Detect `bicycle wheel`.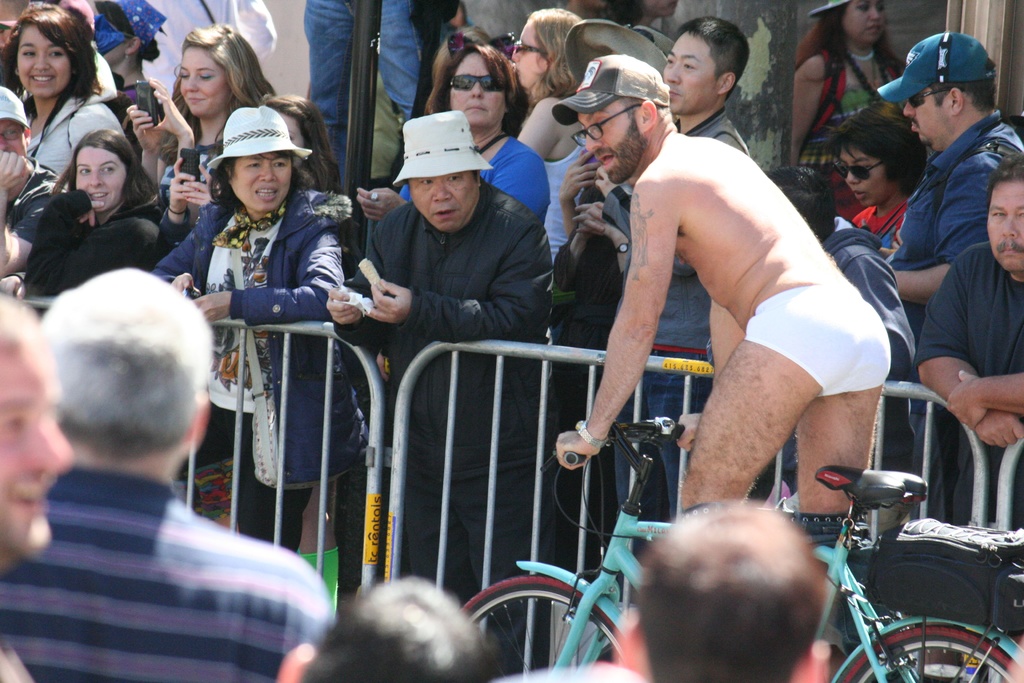
Detected at [x1=843, y1=624, x2=1023, y2=682].
